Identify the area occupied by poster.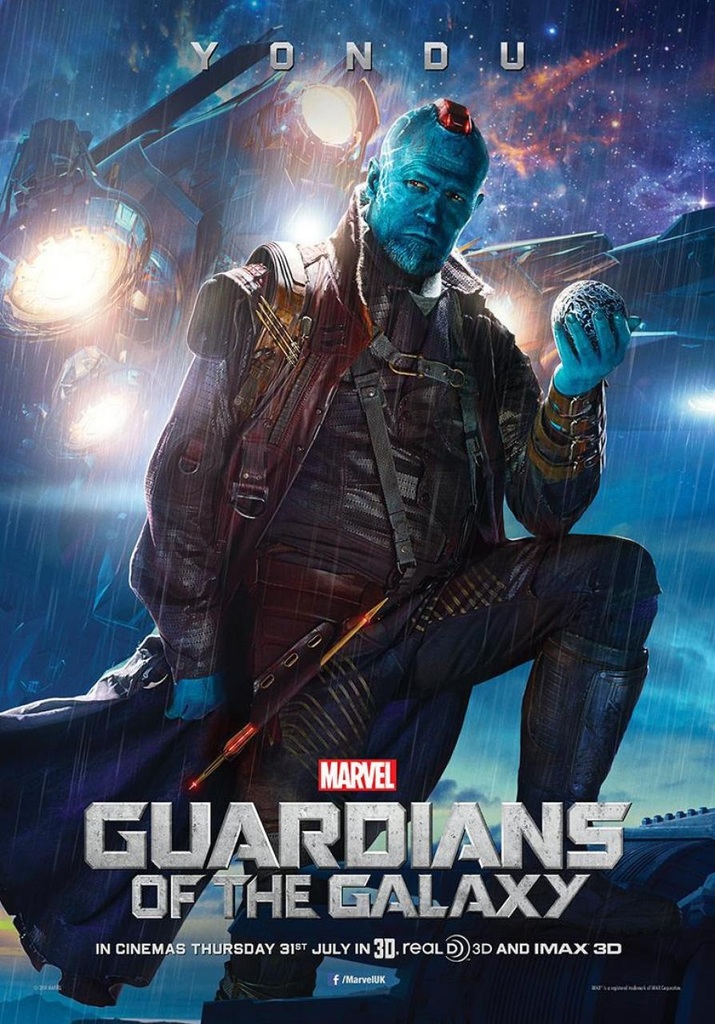
Area: bbox=(0, 2, 714, 1020).
